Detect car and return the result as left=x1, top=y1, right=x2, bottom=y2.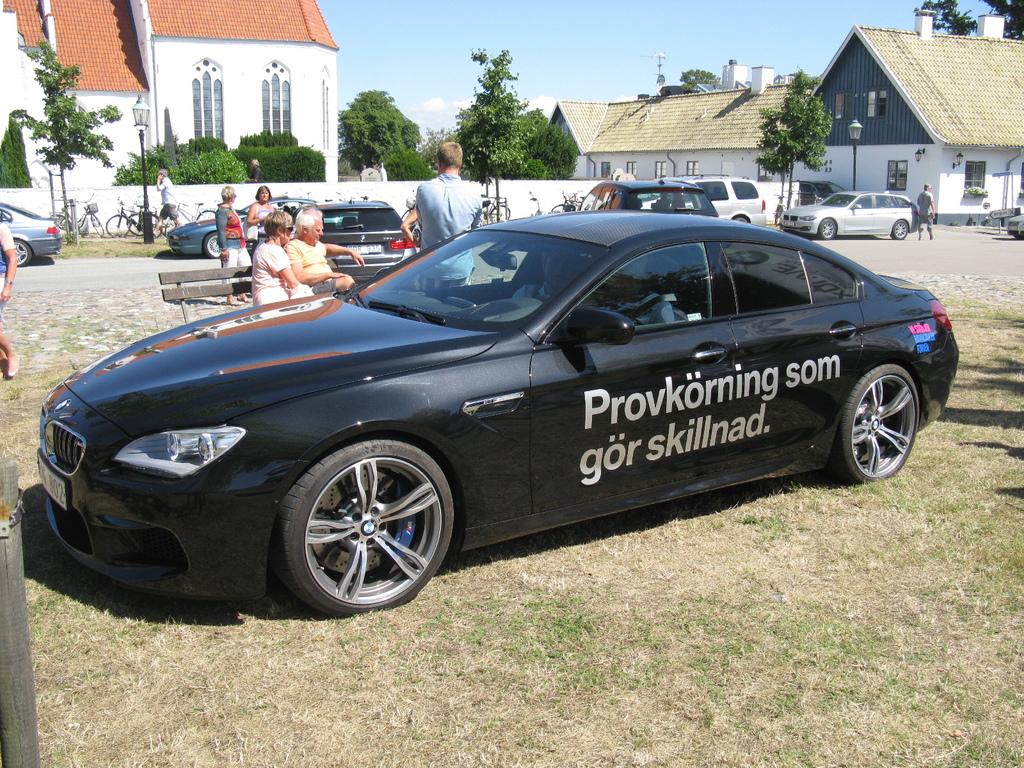
left=1005, top=212, right=1023, bottom=241.
